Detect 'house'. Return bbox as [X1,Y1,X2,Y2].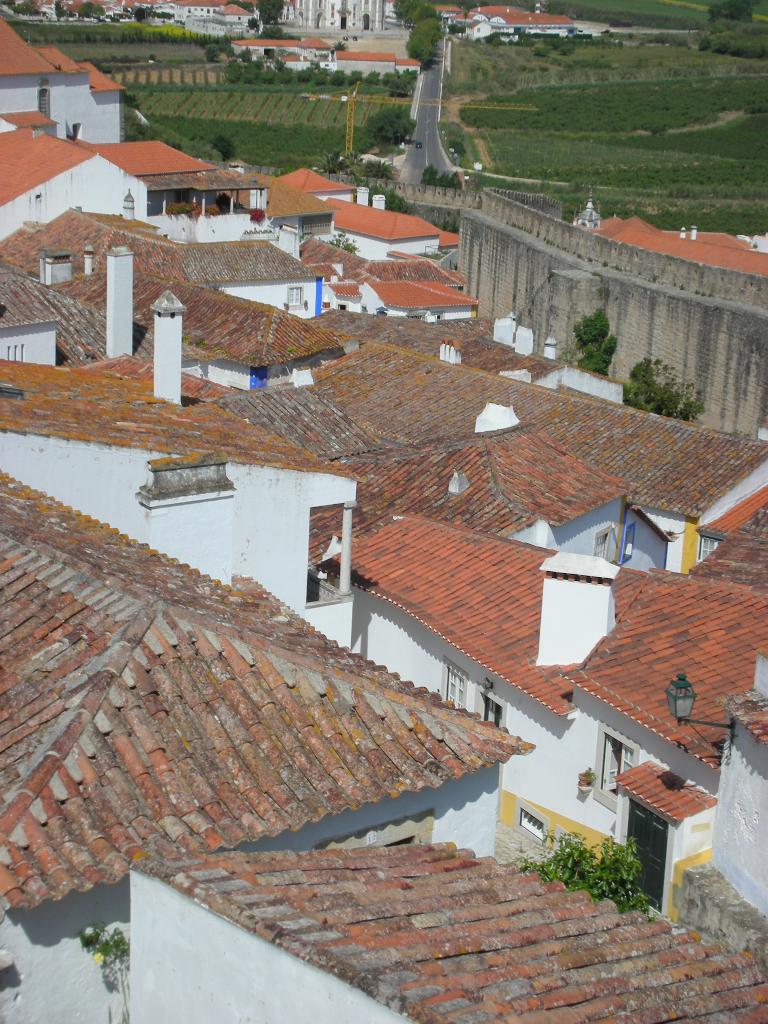
[688,483,767,557].
